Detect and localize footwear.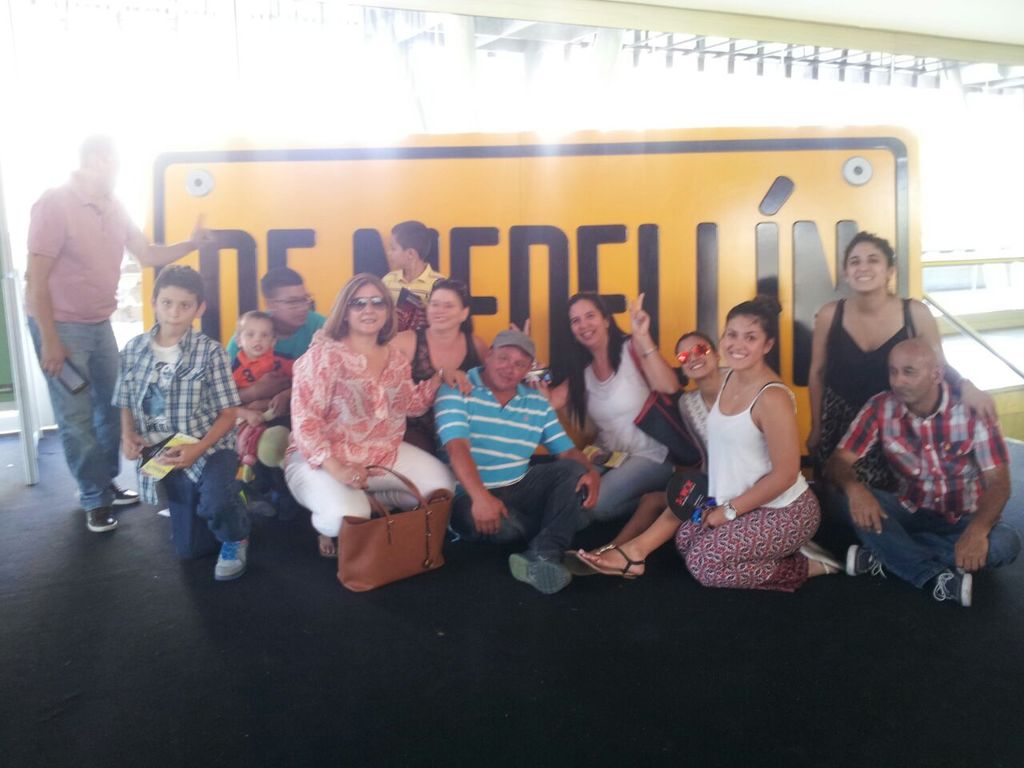
Localized at bbox(800, 538, 822, 548).
